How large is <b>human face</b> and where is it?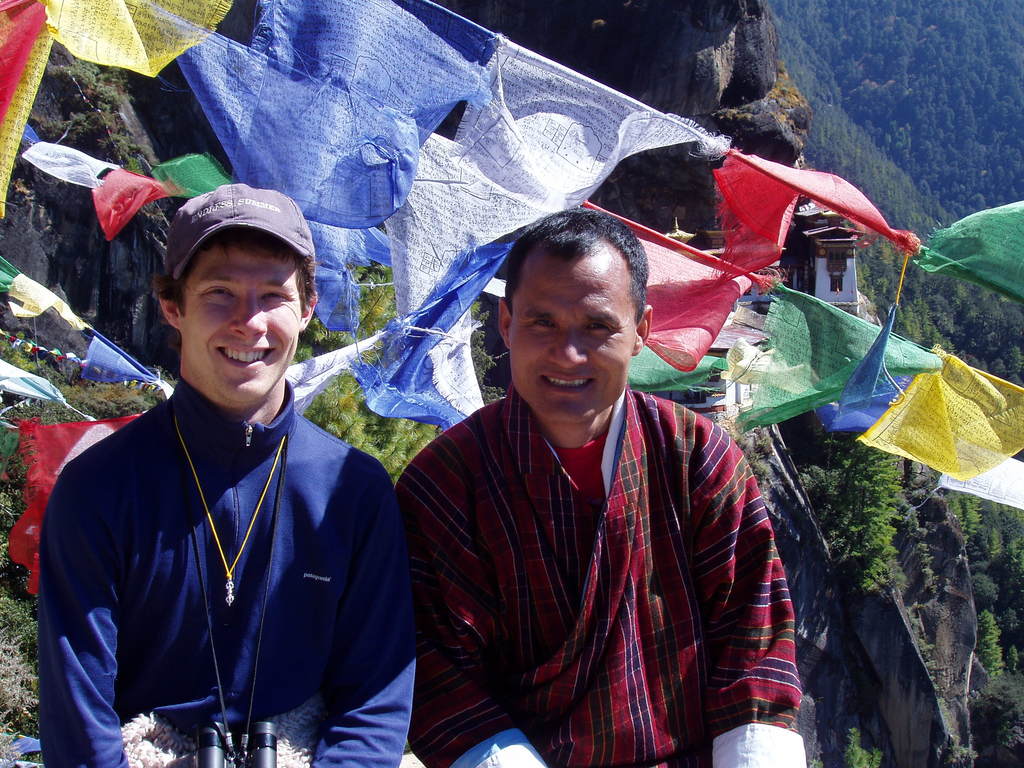
Bounding box: <box>175,245,298,403</box>.
